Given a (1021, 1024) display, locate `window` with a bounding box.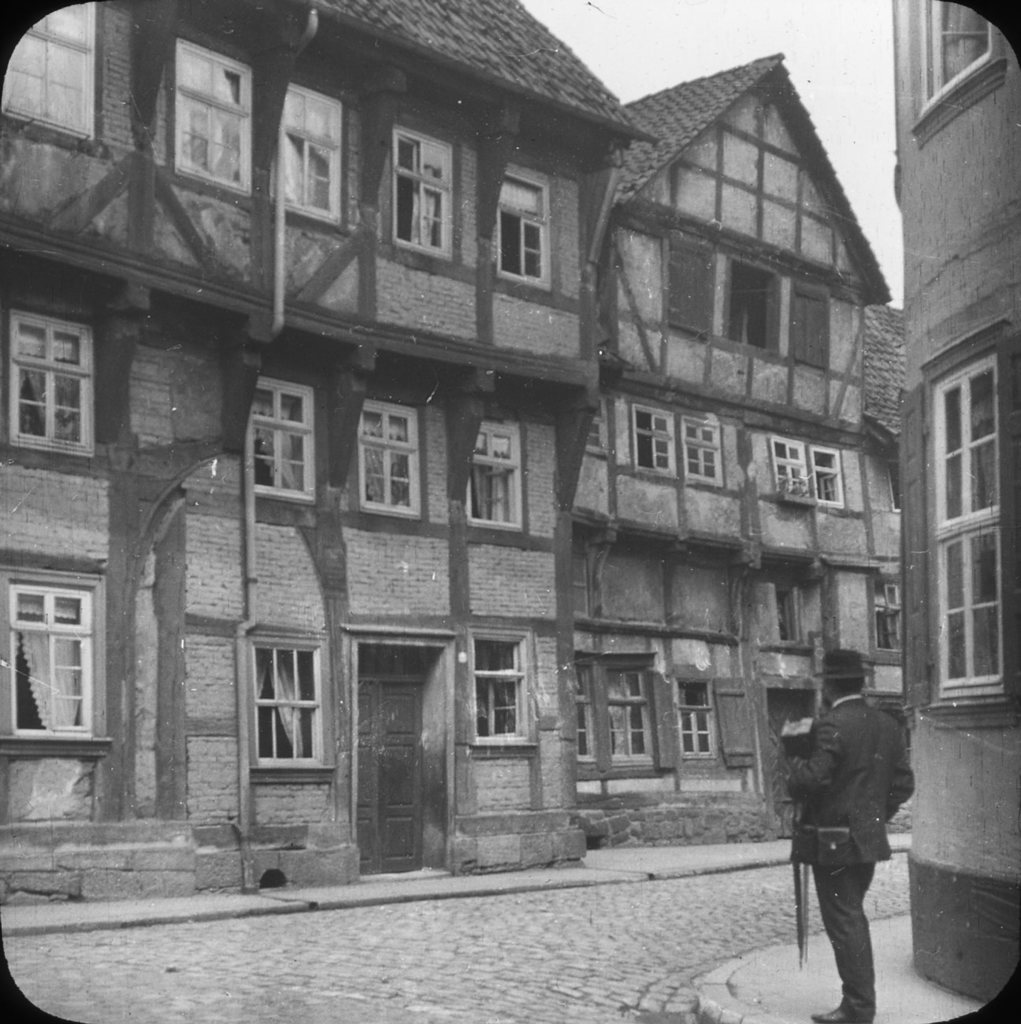
Located: rect(768, 581, 808, 647).
